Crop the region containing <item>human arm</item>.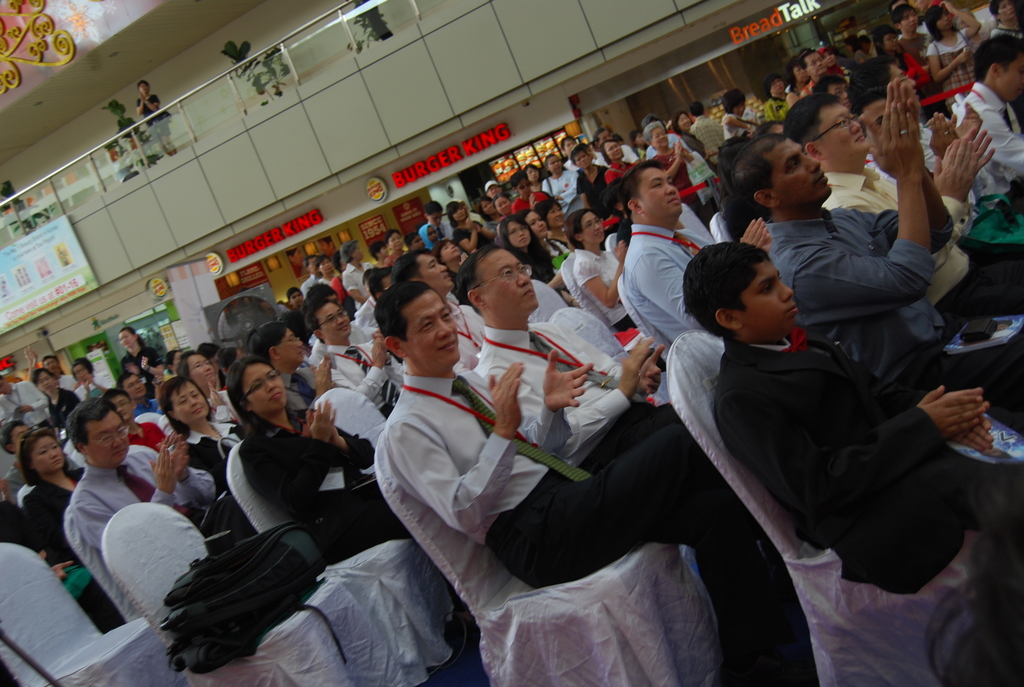
Crop region: [x1=749, y1=380, x2=988, y2=537].
